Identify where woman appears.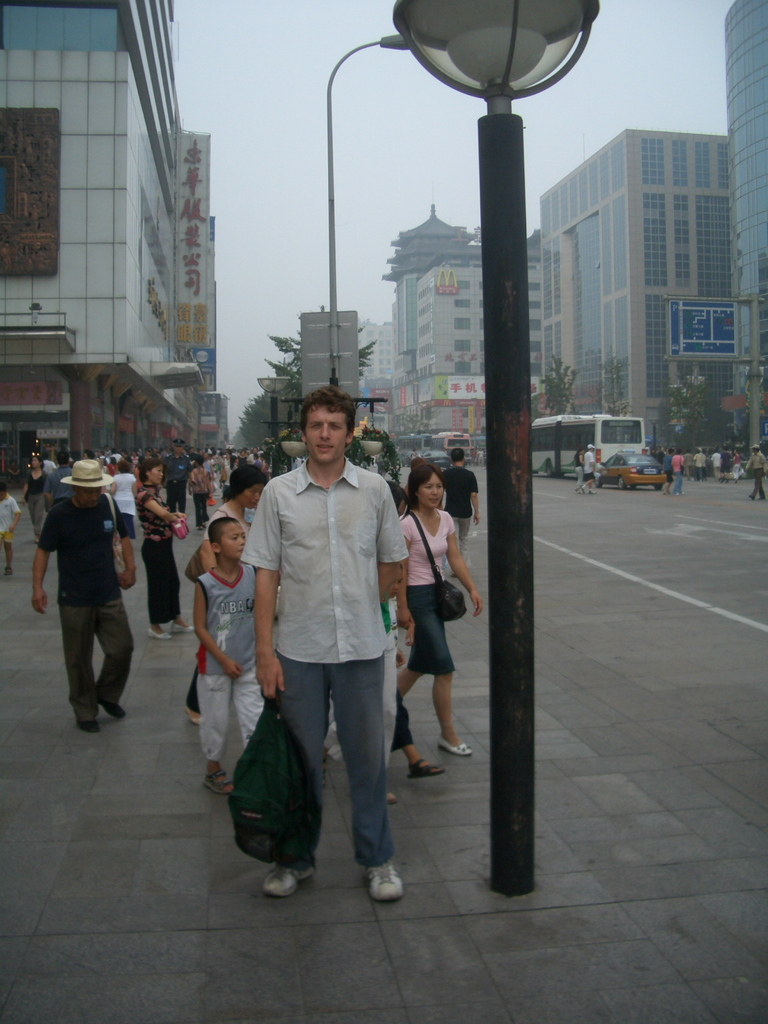
Appears at box(672, 447, 687, 496).
